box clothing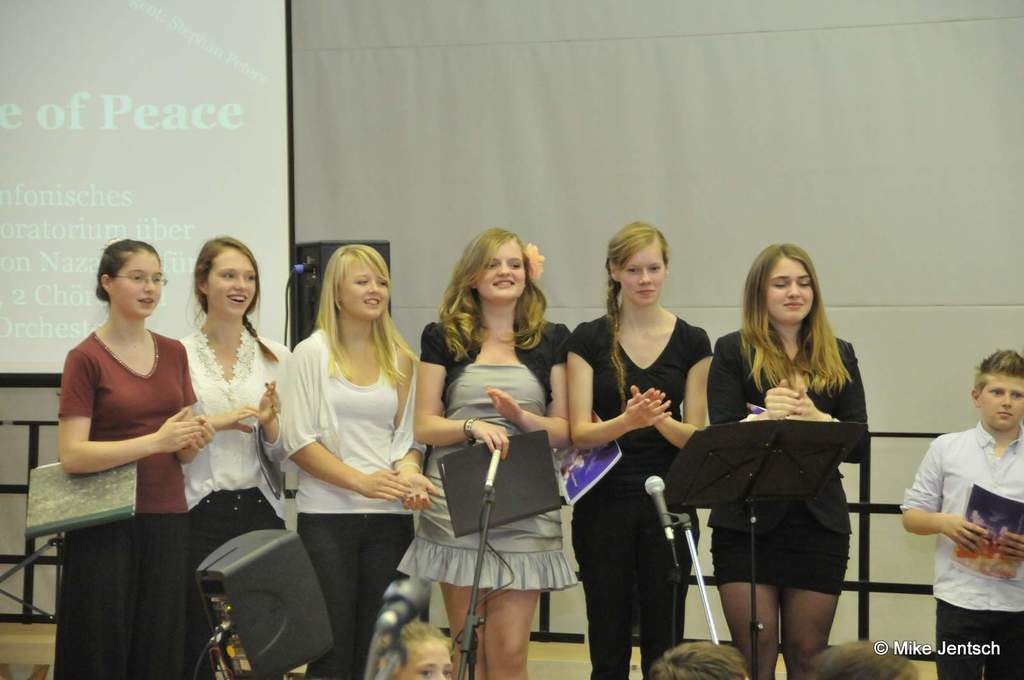
(396,314,580,592)
